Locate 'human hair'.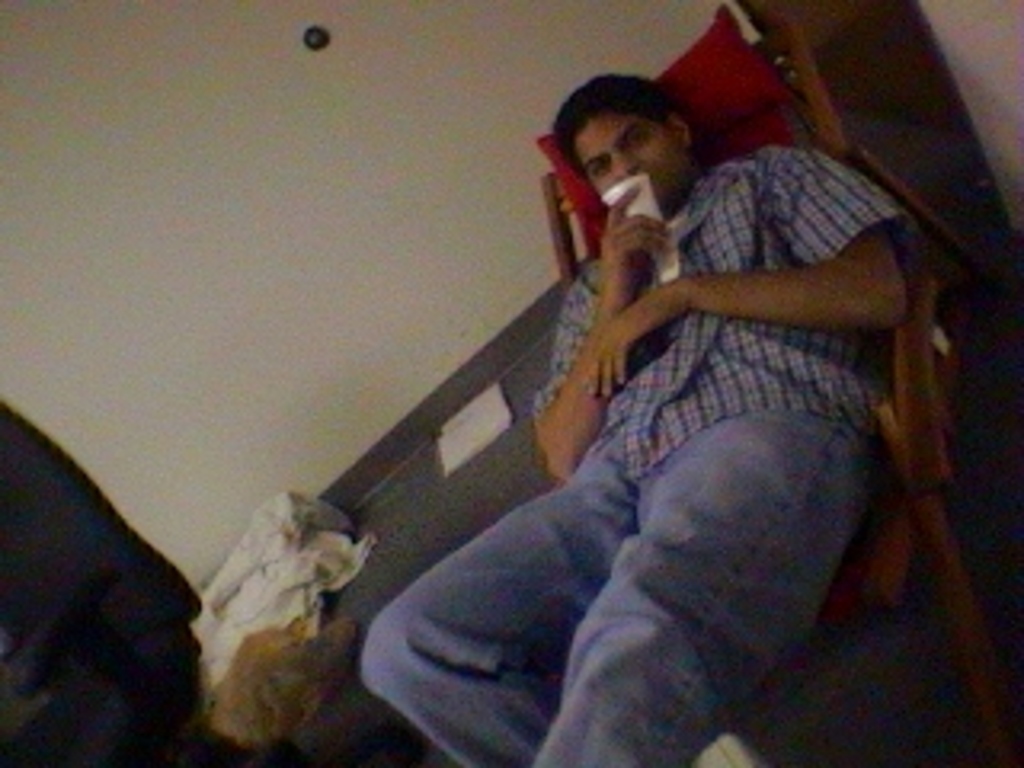
Bounding box: {"x1": 550, "y1": 77, "x2": 691, "y2": 189}.
